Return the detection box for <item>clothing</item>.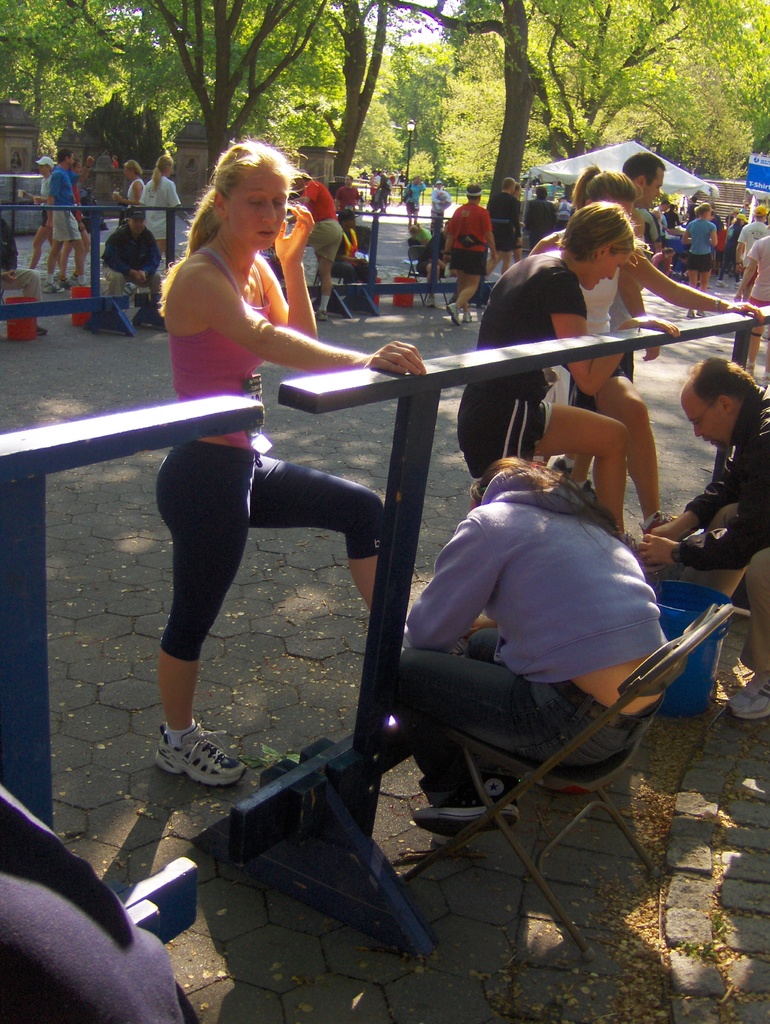
bbox(747, 235, 769, 310).
